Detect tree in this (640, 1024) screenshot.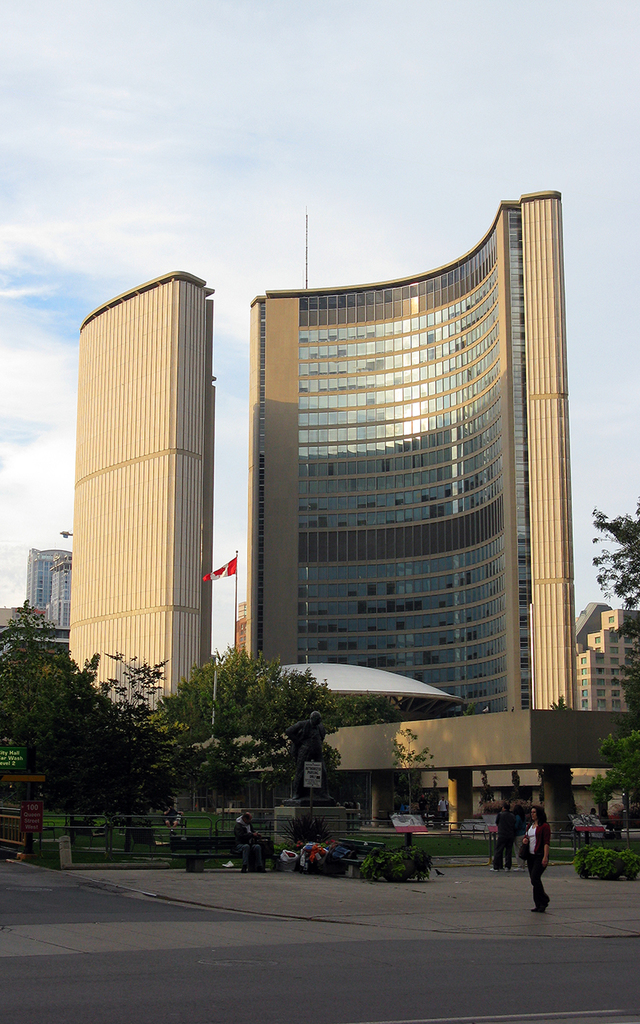
Detection: Rect(578, 719, 639, 835).
